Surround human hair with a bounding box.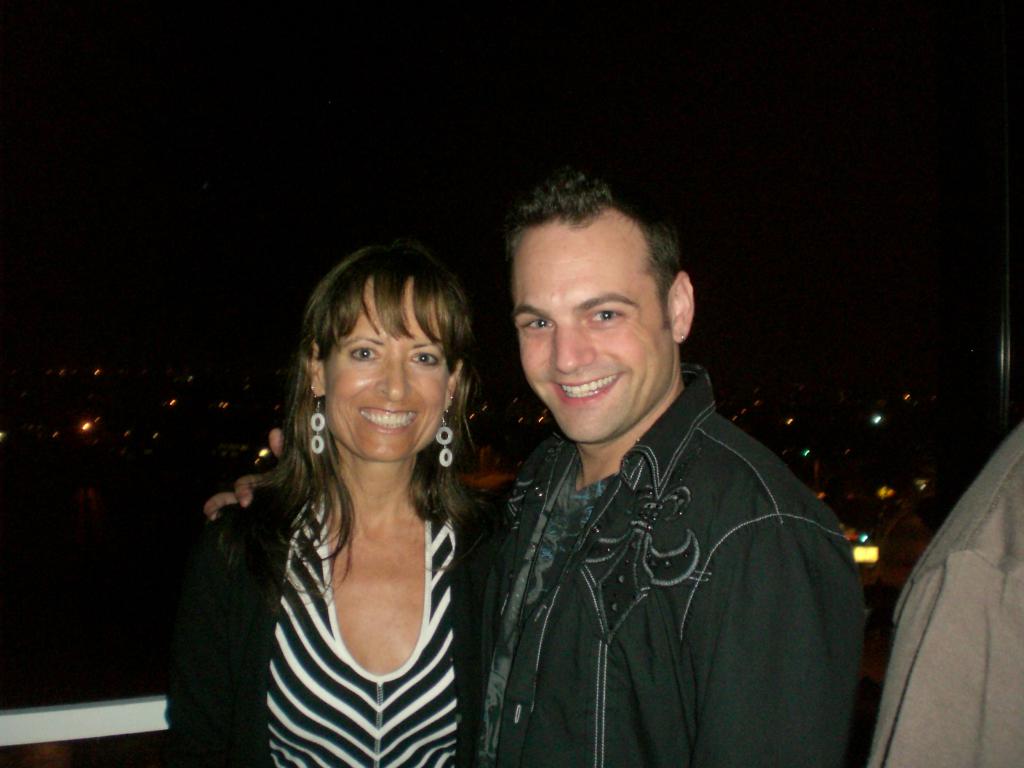
500/162/685/326.
